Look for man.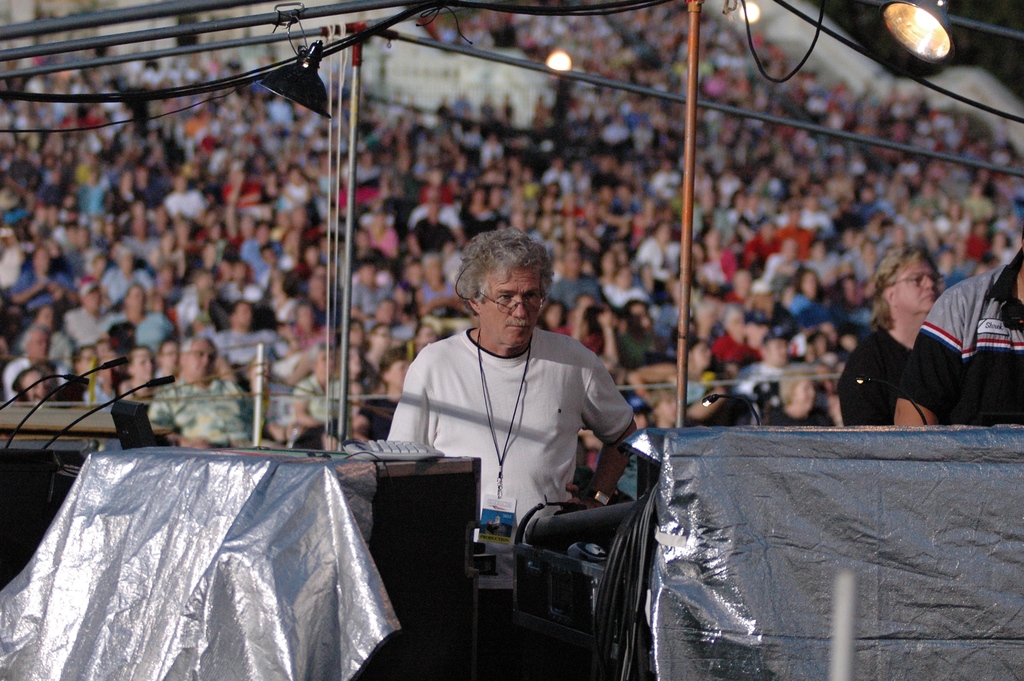
Found: (x1=149, y1=336, x2=285, y2=450).
